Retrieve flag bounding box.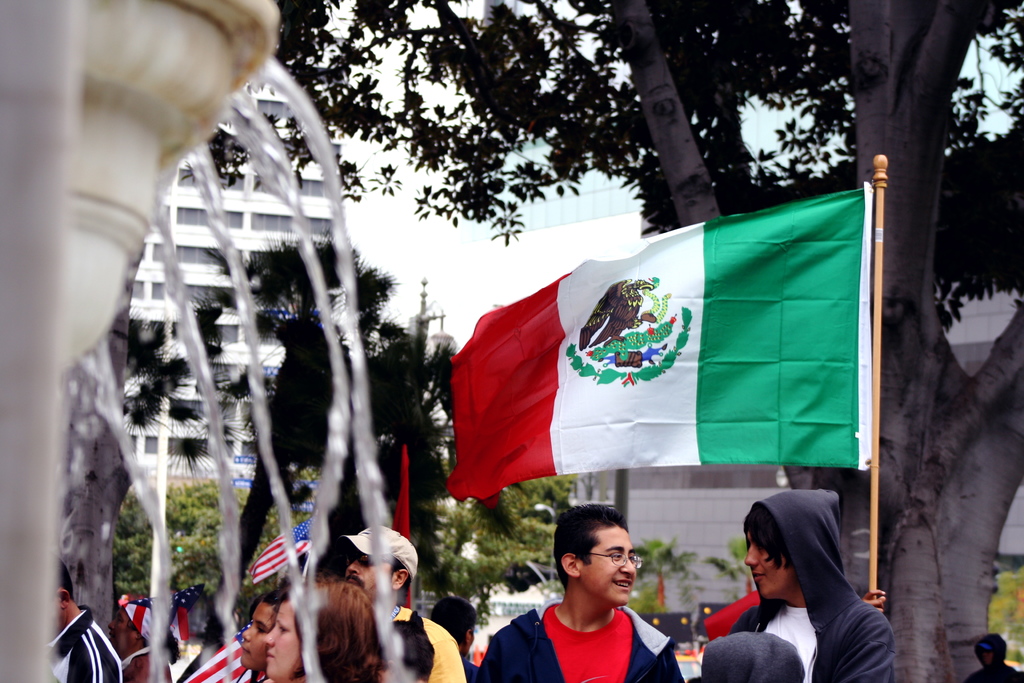
Bounding box: (447,192,865,504).
